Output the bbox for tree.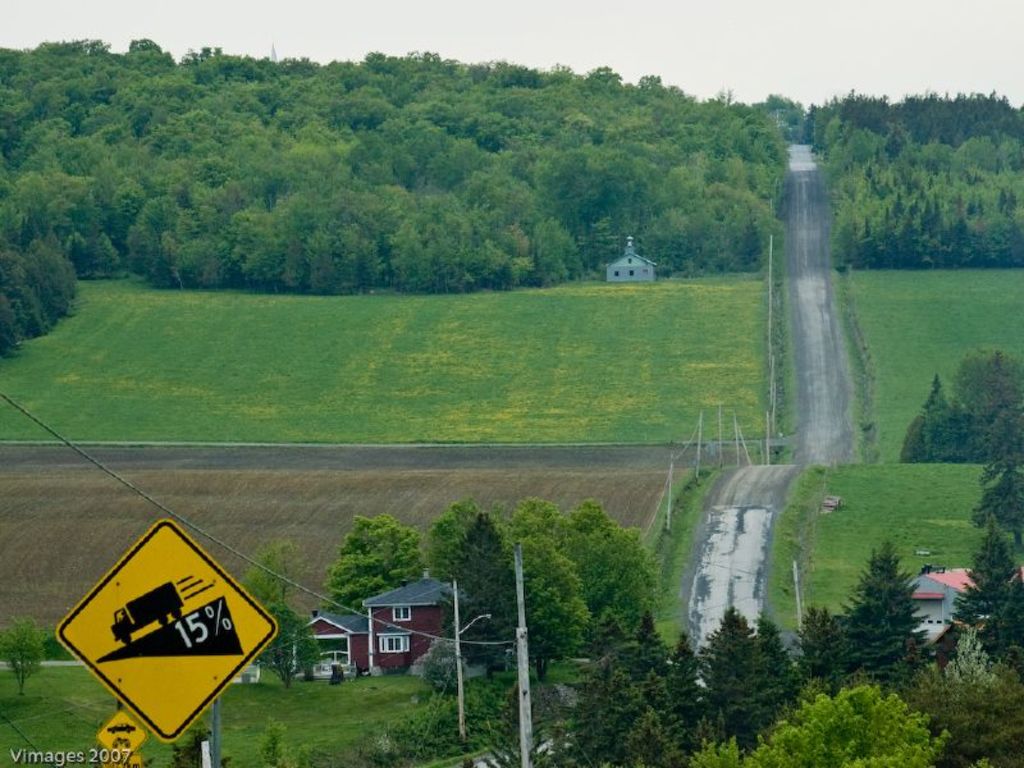
box=[686, 611, 812, 750].
